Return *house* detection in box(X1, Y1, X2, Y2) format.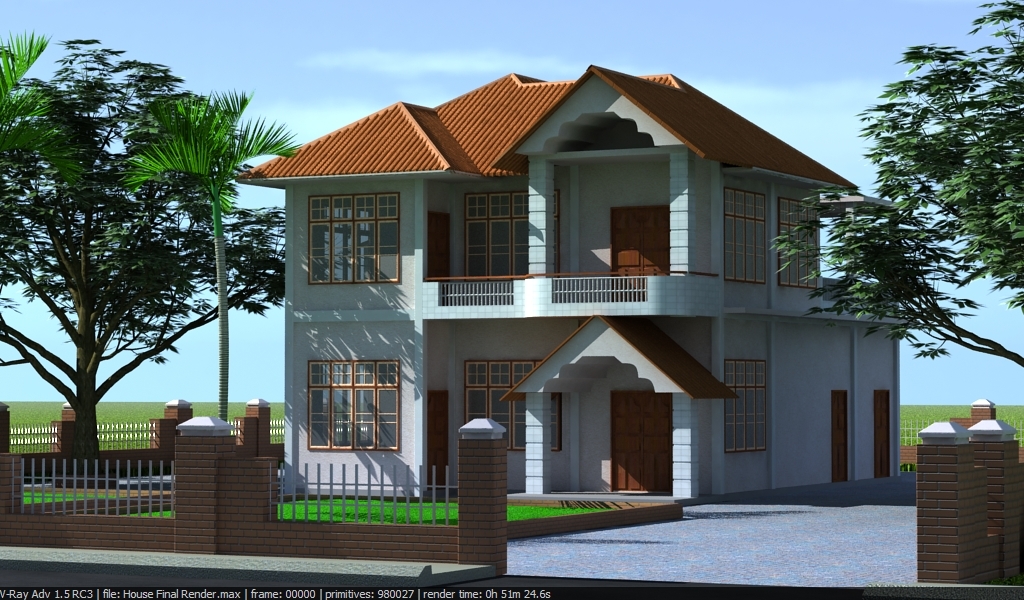
box(273, 49, 898, 527).
